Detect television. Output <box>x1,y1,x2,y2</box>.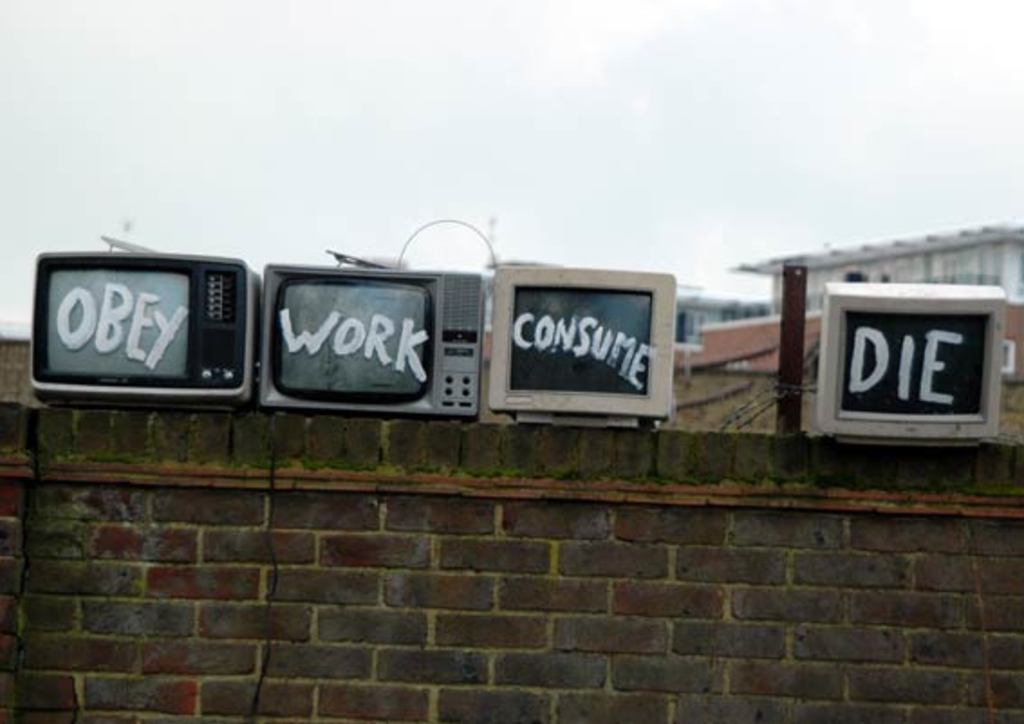
<box>815,282,1010,444</box>.
